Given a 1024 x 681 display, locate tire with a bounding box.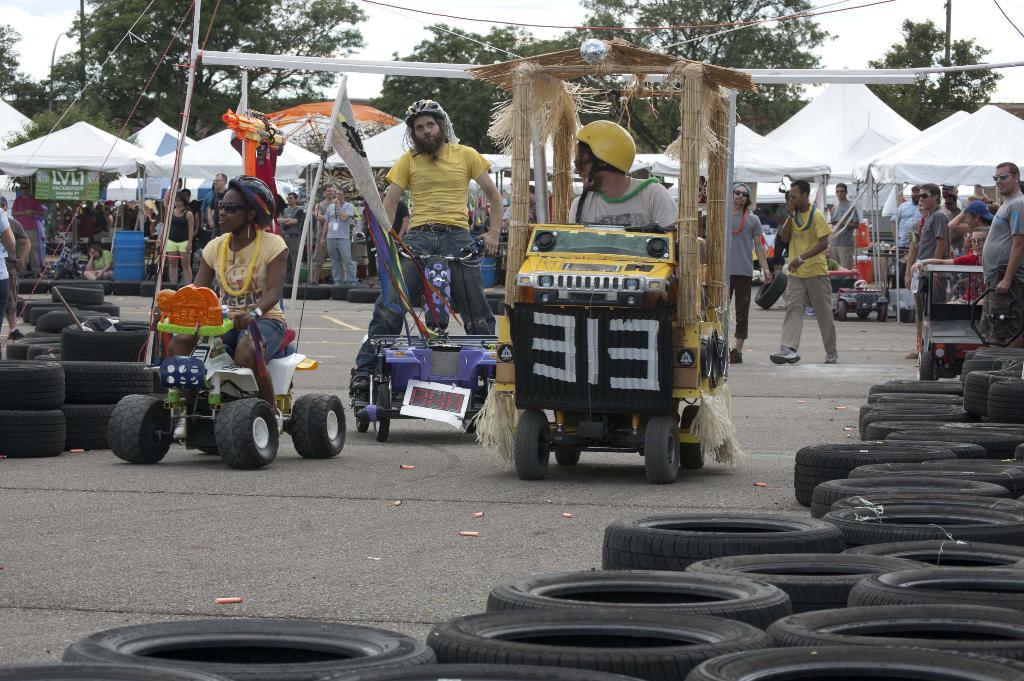
Located: 680, 406, 705, 467.
